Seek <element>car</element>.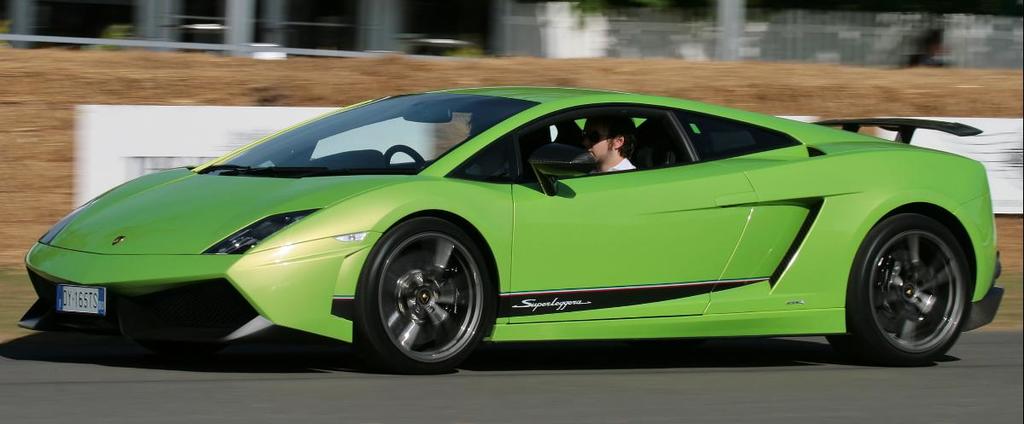
locate(0, 83, 1023, 376).
